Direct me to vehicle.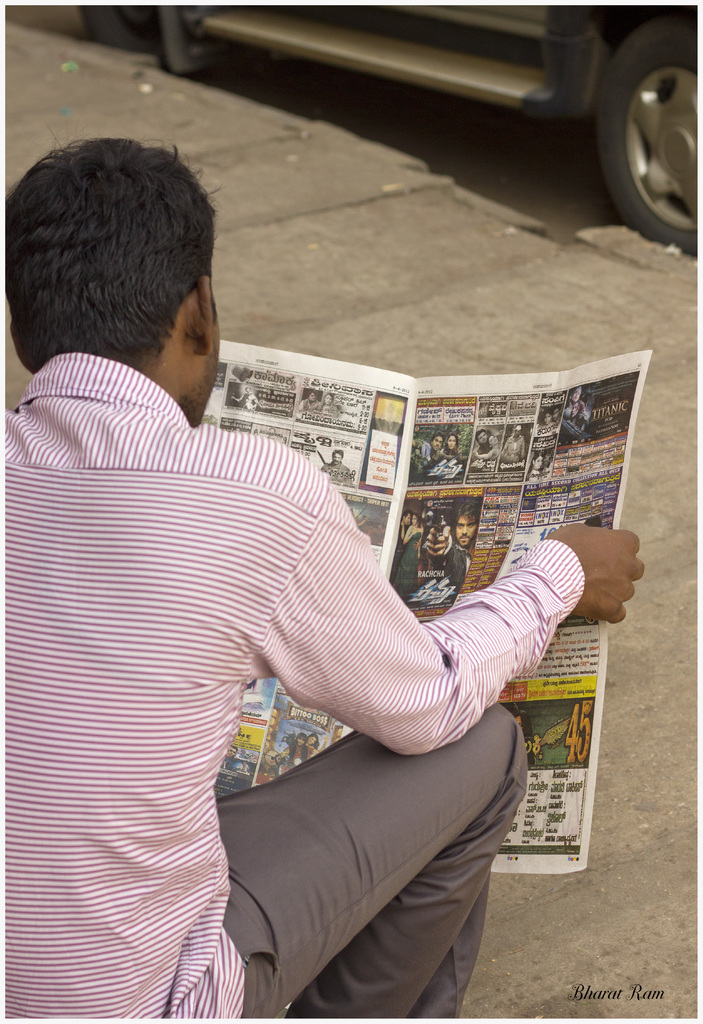
Direction: [x1=76, y1=0, x2=702, y2=264].
